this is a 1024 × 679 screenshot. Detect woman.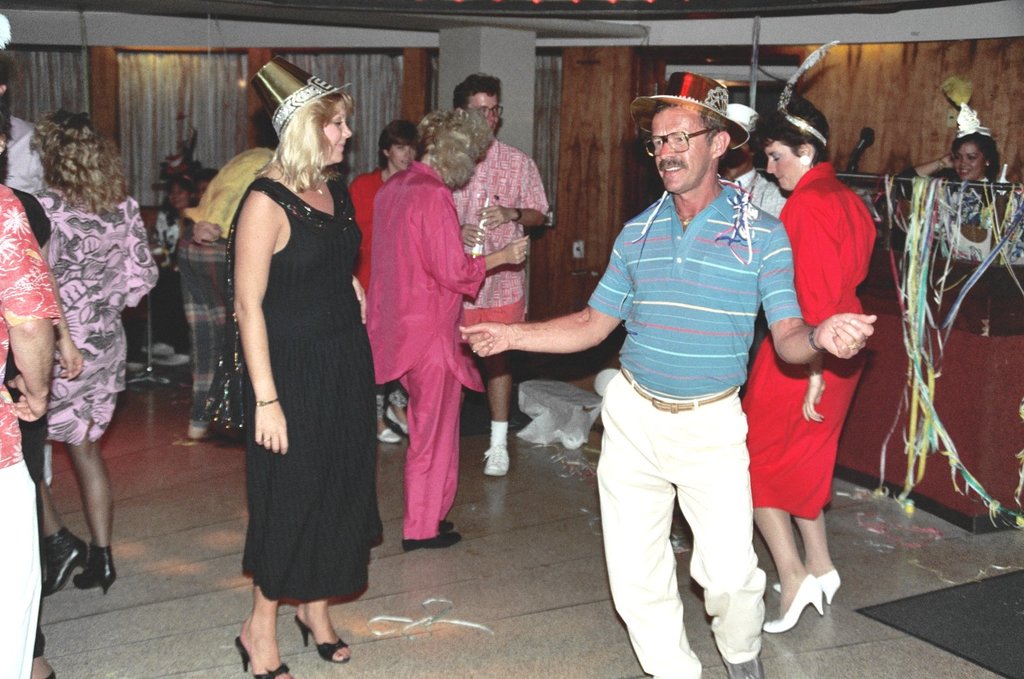
crop(150, 174, 192, 371).
